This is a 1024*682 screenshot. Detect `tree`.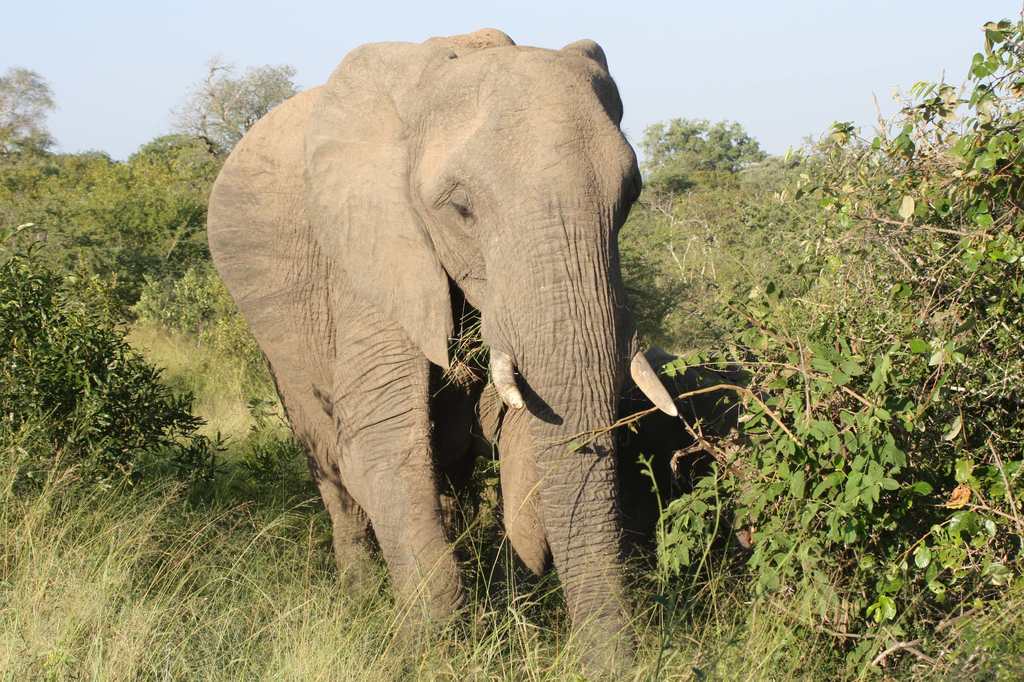
x1=0, y1=59, x2=44, y2=222.
